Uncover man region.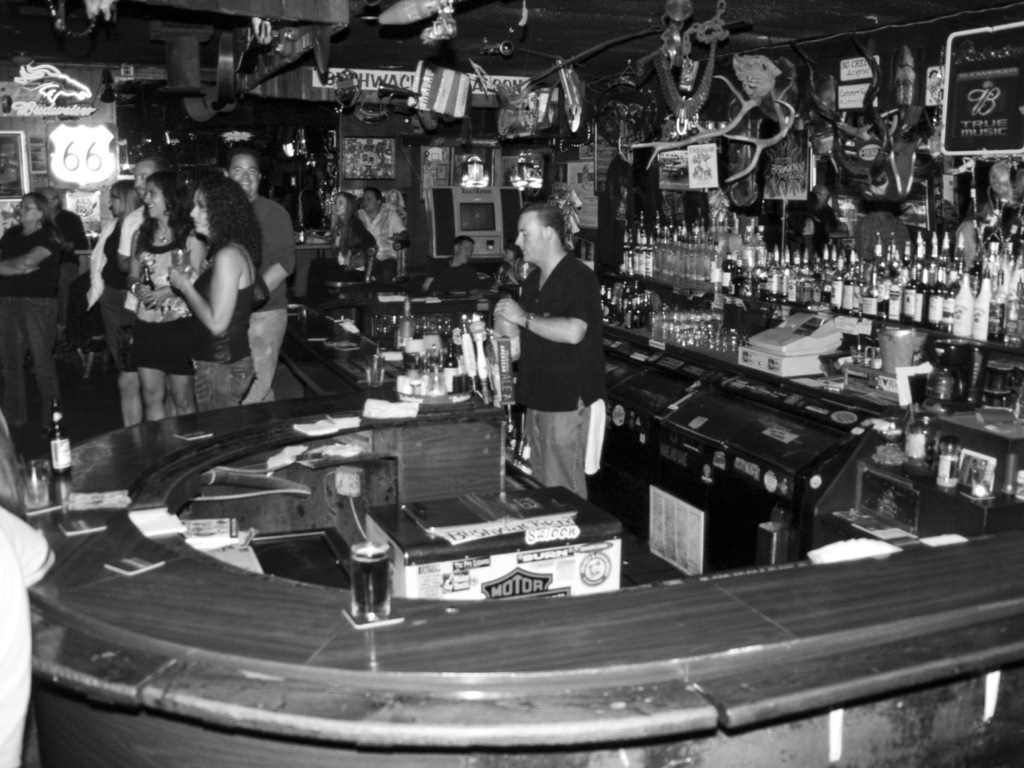
Uncovered: l=475, t=190, r=628, b=519.
